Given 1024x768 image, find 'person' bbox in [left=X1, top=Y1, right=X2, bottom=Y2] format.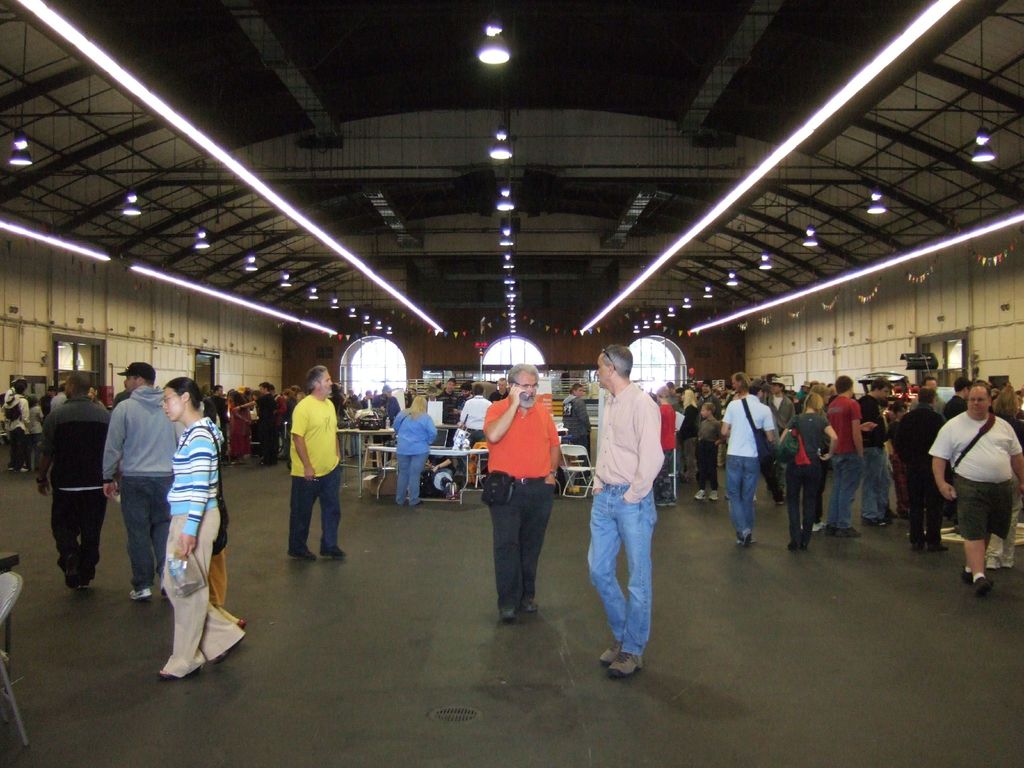
[left=390, top=390, right=440, bottom=504].
